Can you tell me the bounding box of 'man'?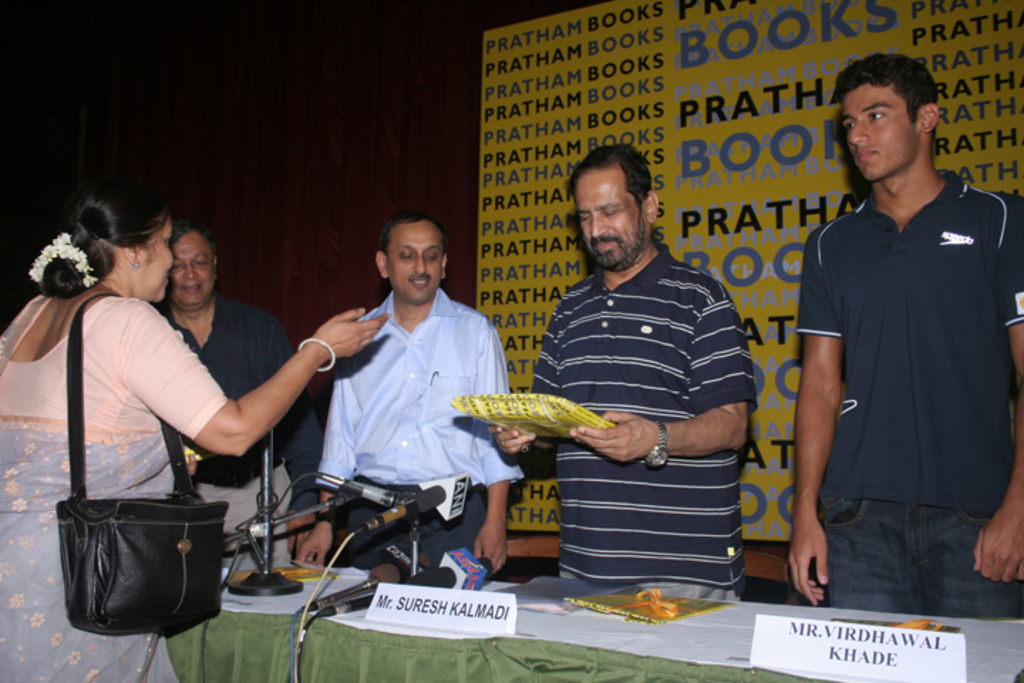
<box>286,205,528,583</box>.
